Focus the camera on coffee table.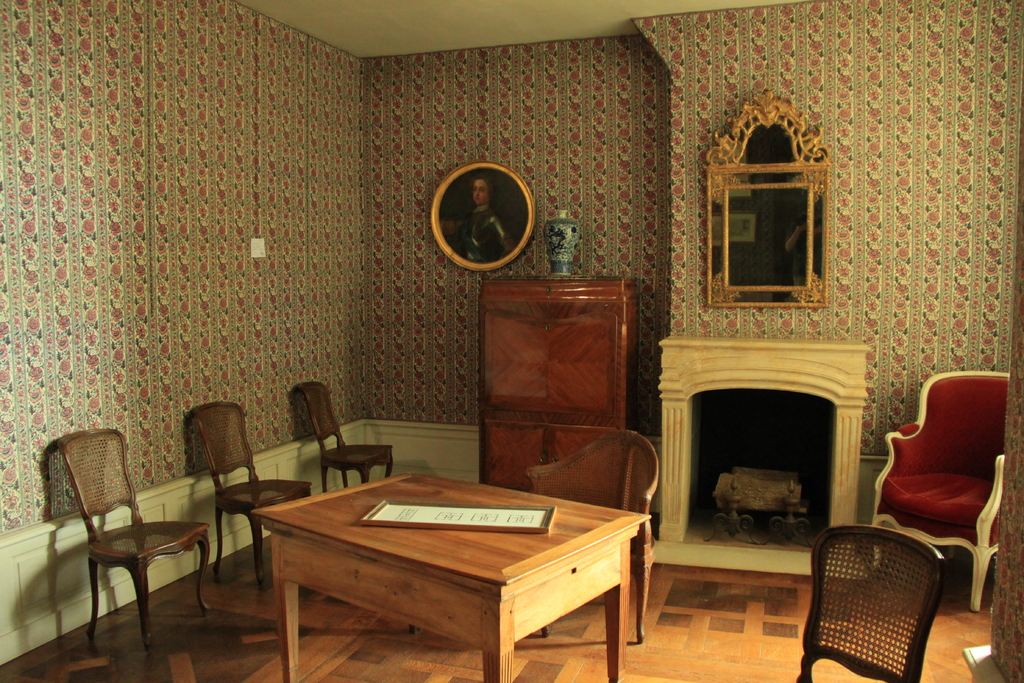
Focus region: bbox(268, 458, 653, 670).
